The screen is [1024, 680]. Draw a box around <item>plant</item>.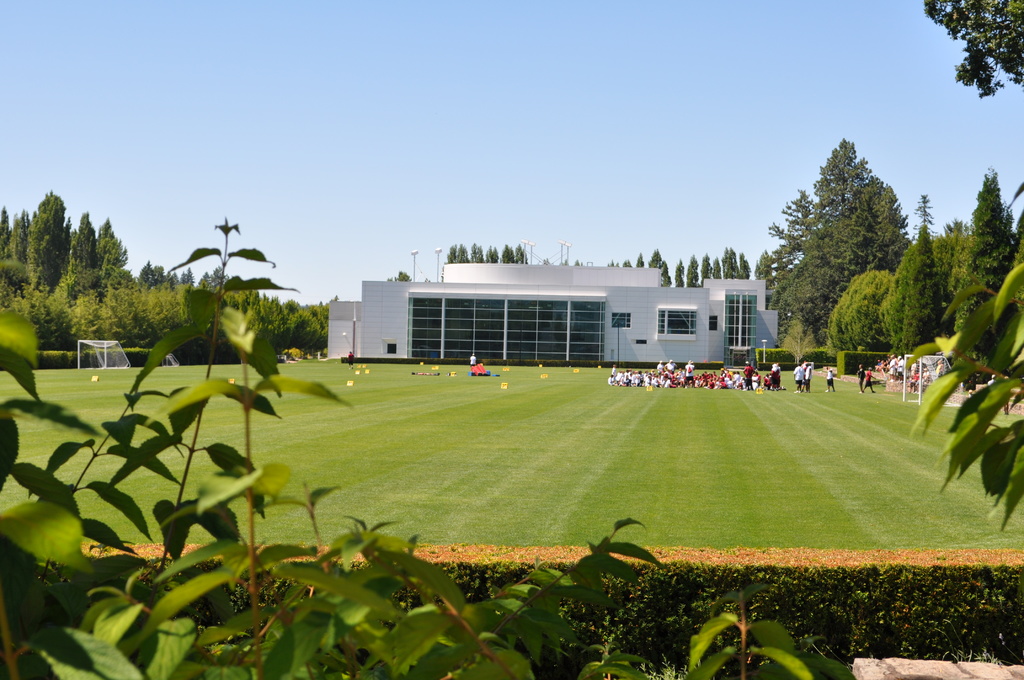
<bbox>925, 296, 1021, 546</bbox>.
